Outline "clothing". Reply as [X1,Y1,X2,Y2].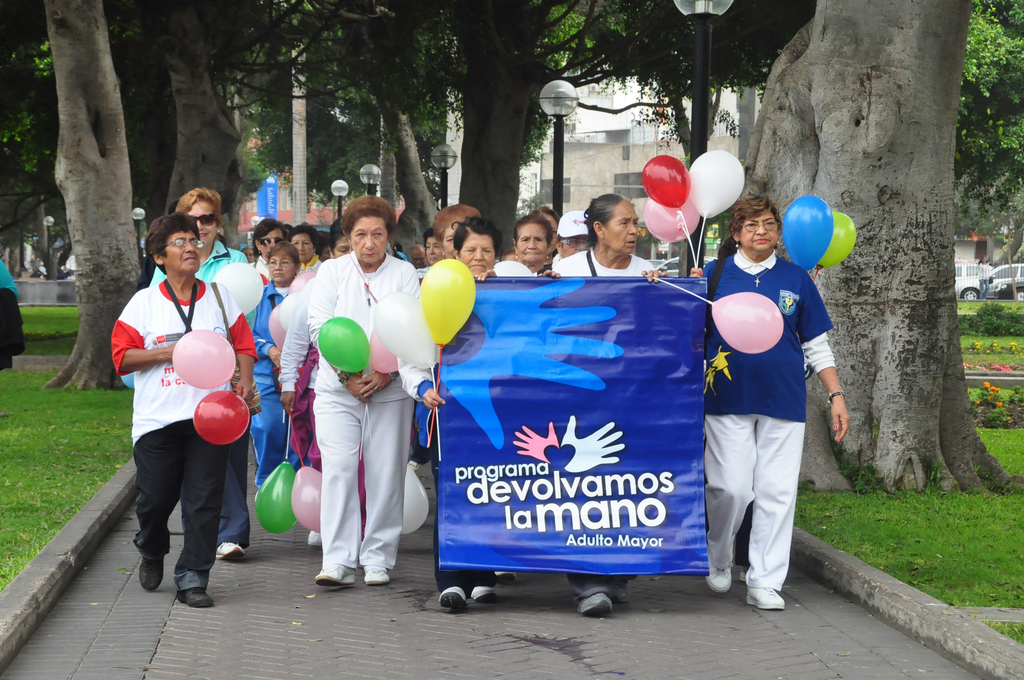
[109,277,250,580].
